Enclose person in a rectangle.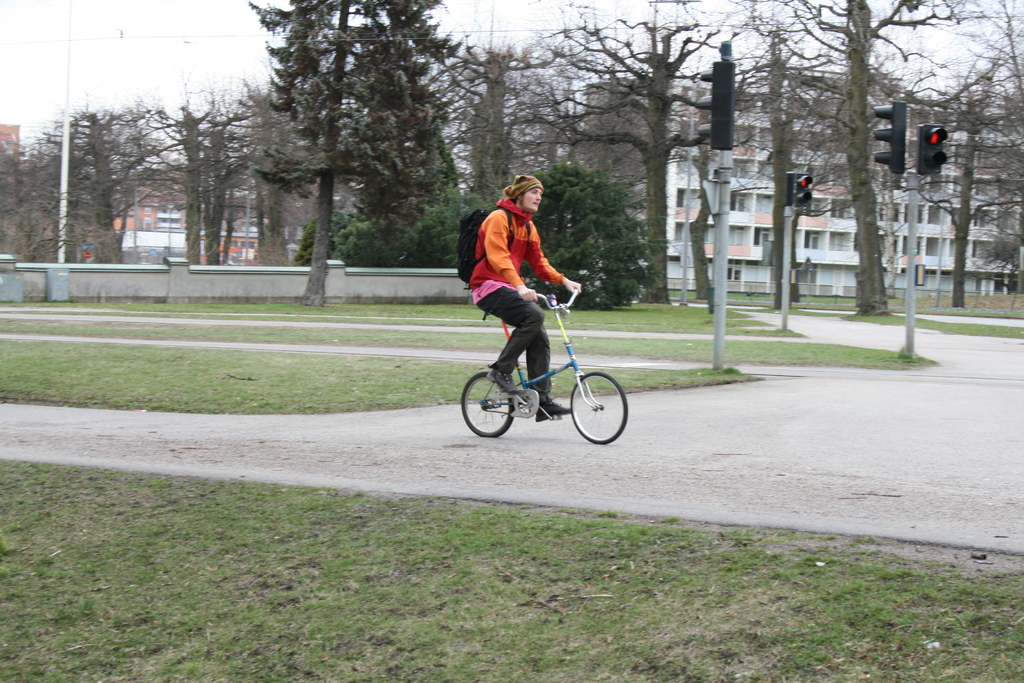
left=465, top=175, right=586, bottom=397.
